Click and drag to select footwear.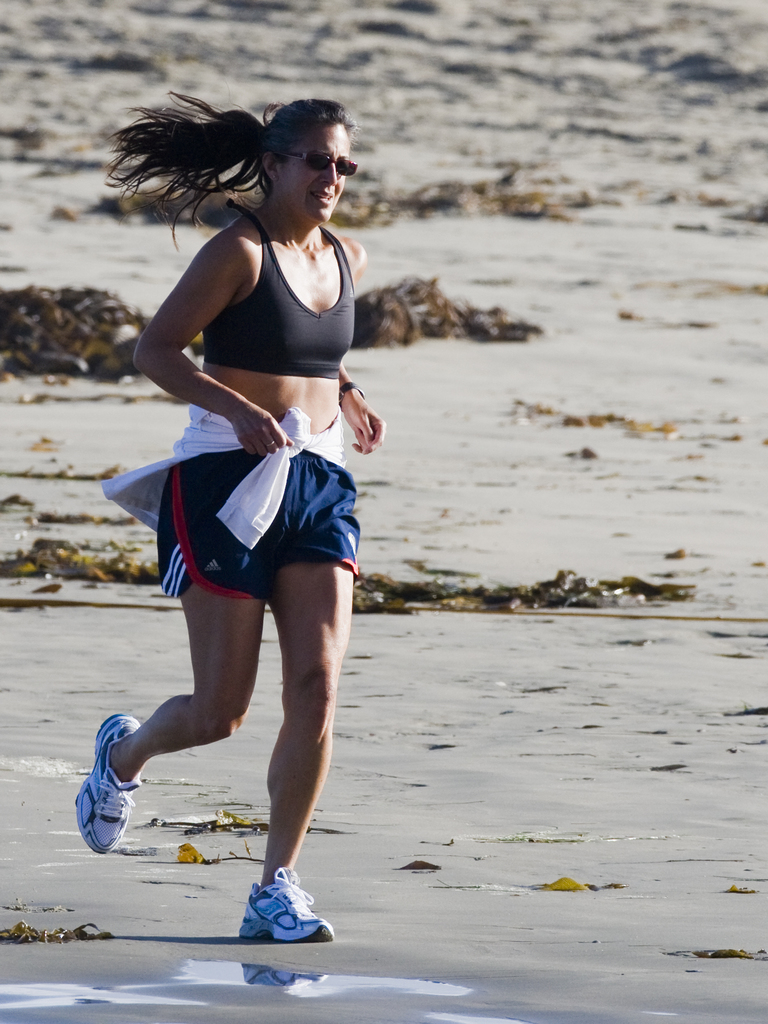
Selection: rect(69, 713, 146, 855).
